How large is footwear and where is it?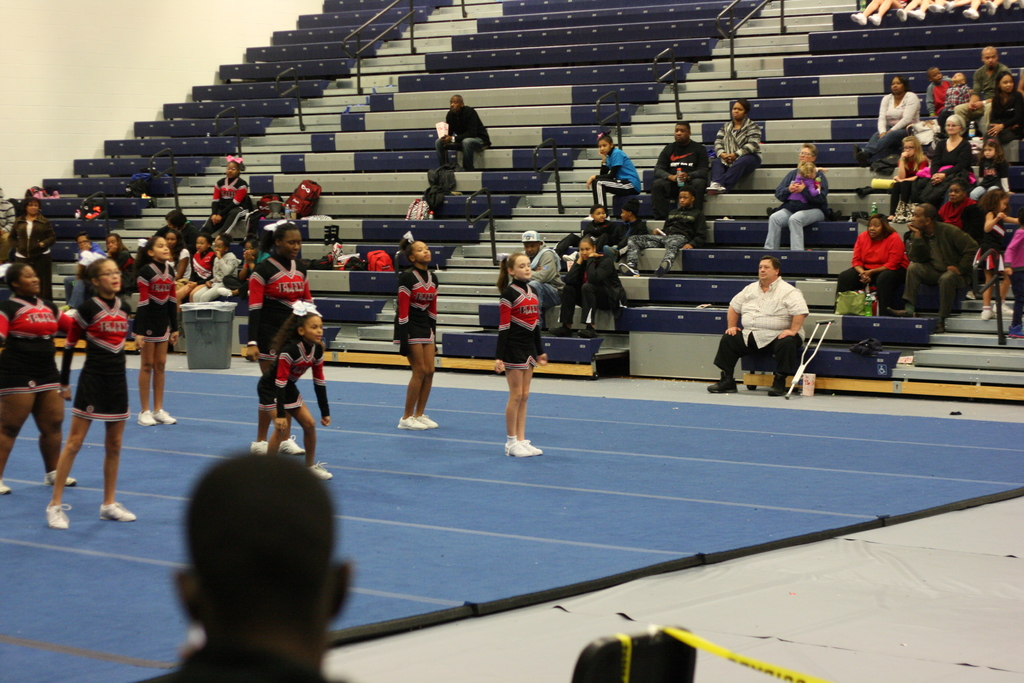
Bounding box: (x1=45, y1=502, x2=71, y2=533).
